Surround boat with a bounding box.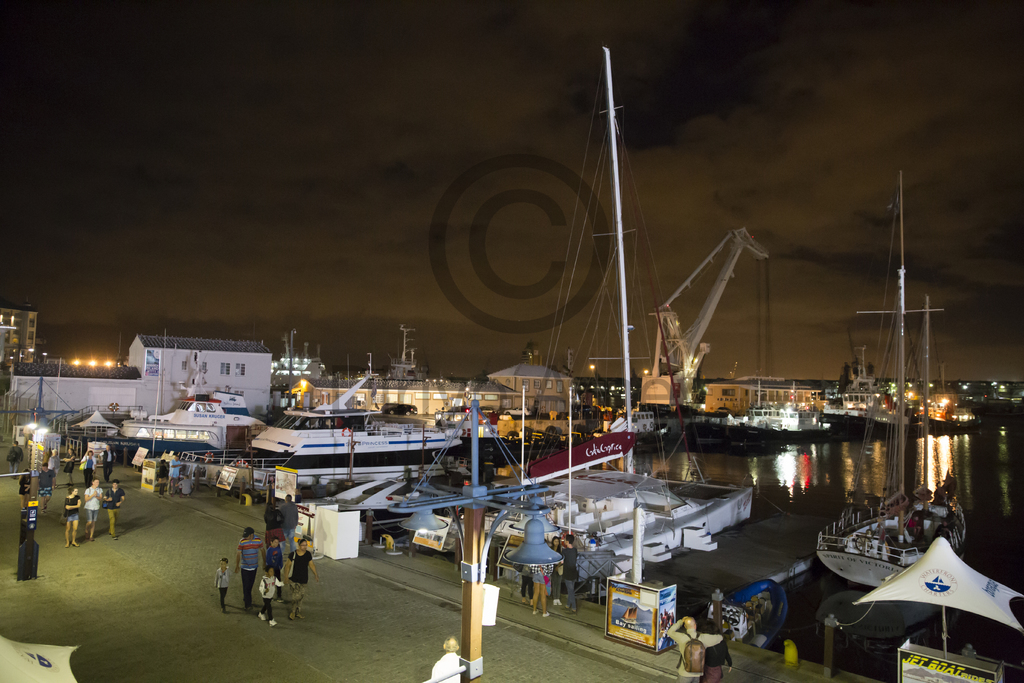
<box>5,375,266,469</box>.
